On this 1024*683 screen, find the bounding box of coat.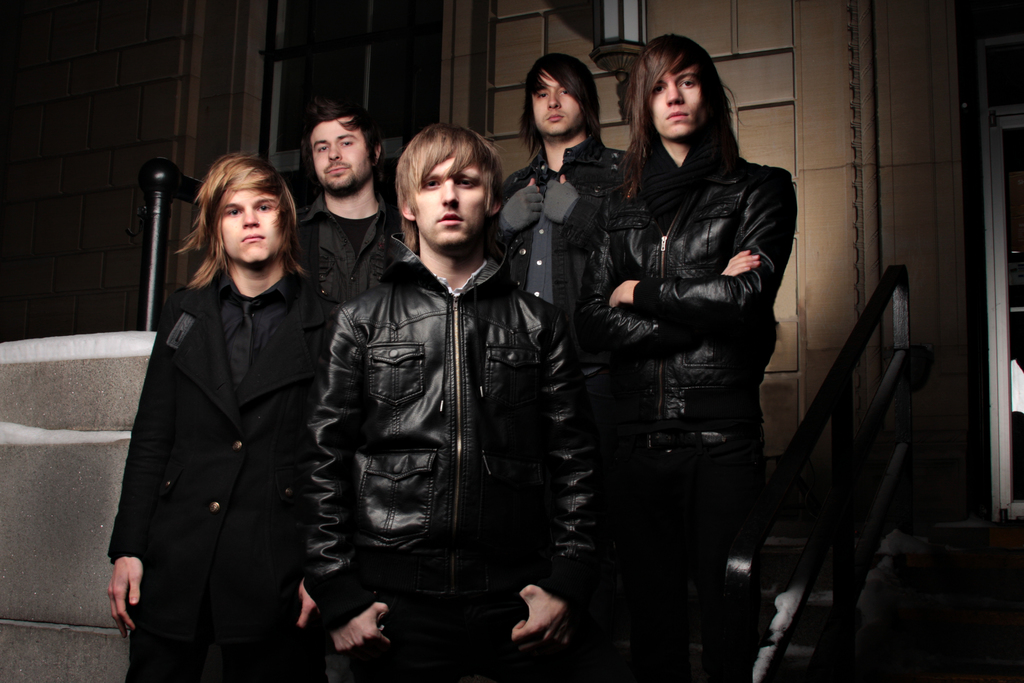
Bounding box: select_region(110, 283, 337, 680).
